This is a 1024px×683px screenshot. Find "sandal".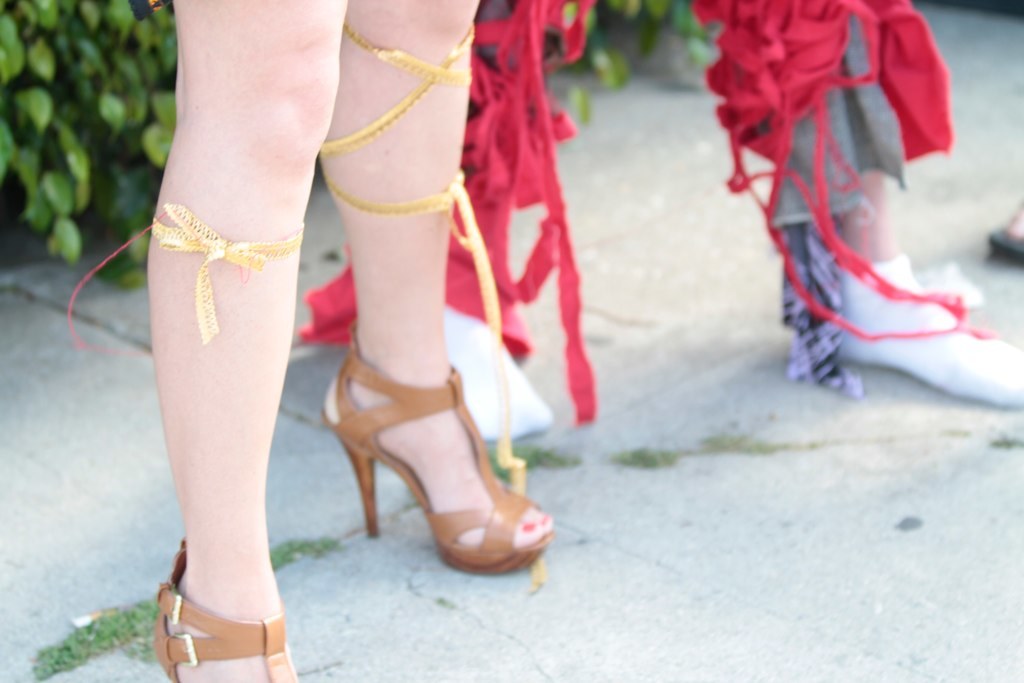
Bounding box: 158,532,304,682.
